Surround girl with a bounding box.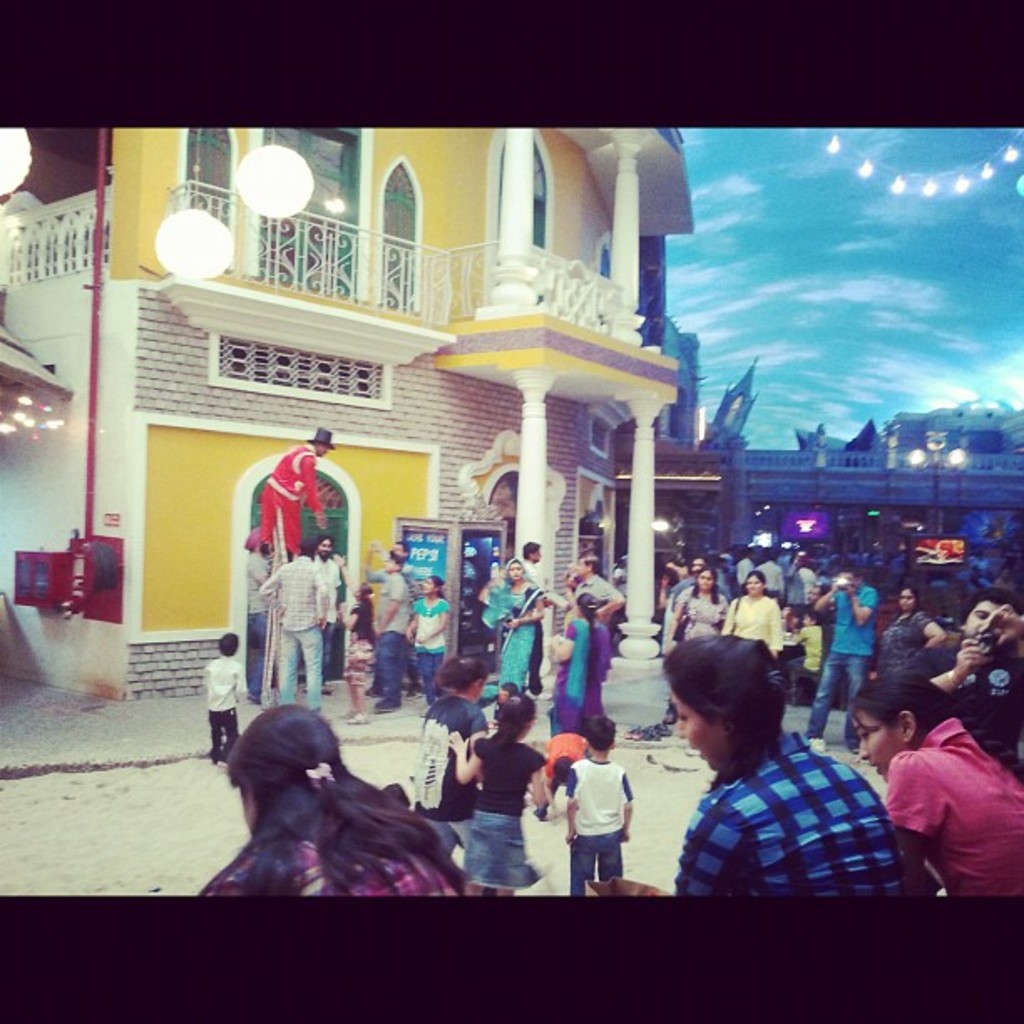
338/549/378/723.
